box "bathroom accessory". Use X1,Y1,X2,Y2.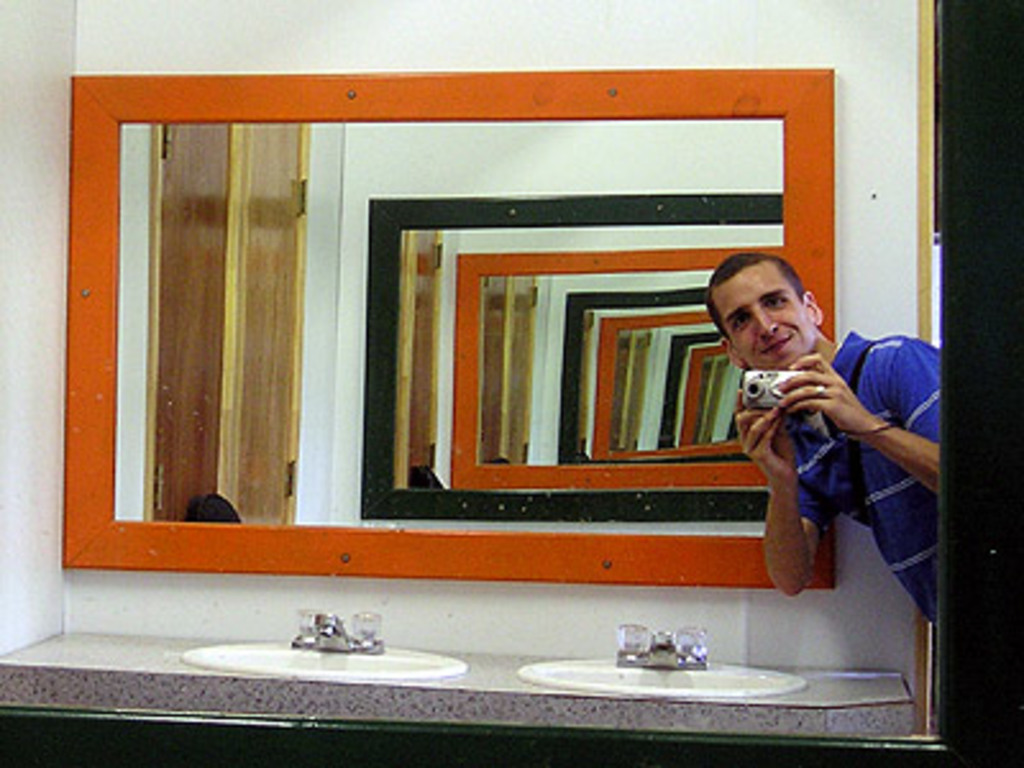
614,622,712,671.
